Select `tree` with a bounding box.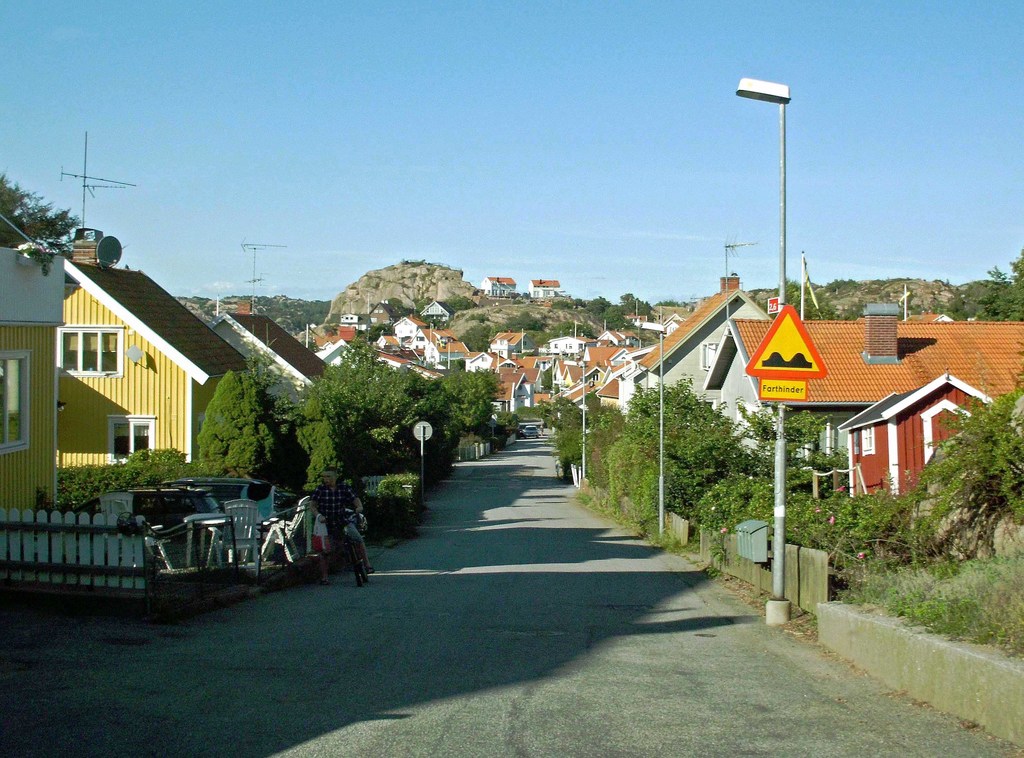
(440,292,477,319).
